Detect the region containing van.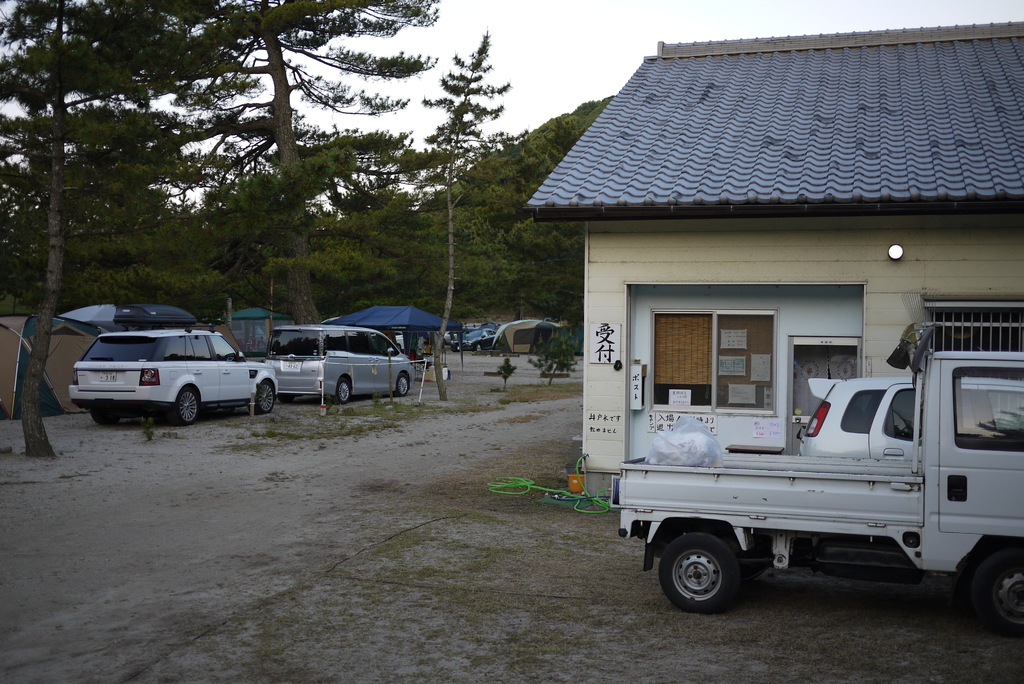
[616,325,1023,635].
